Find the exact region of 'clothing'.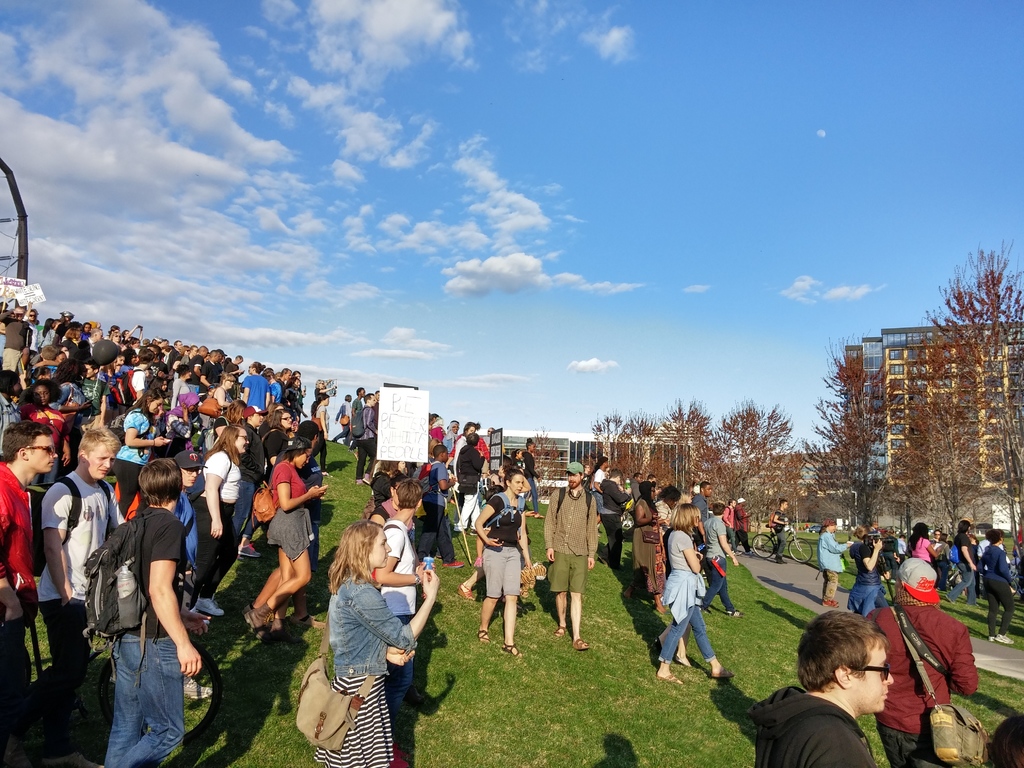
Exact region: bbox=[368, 520, 415, 750].
